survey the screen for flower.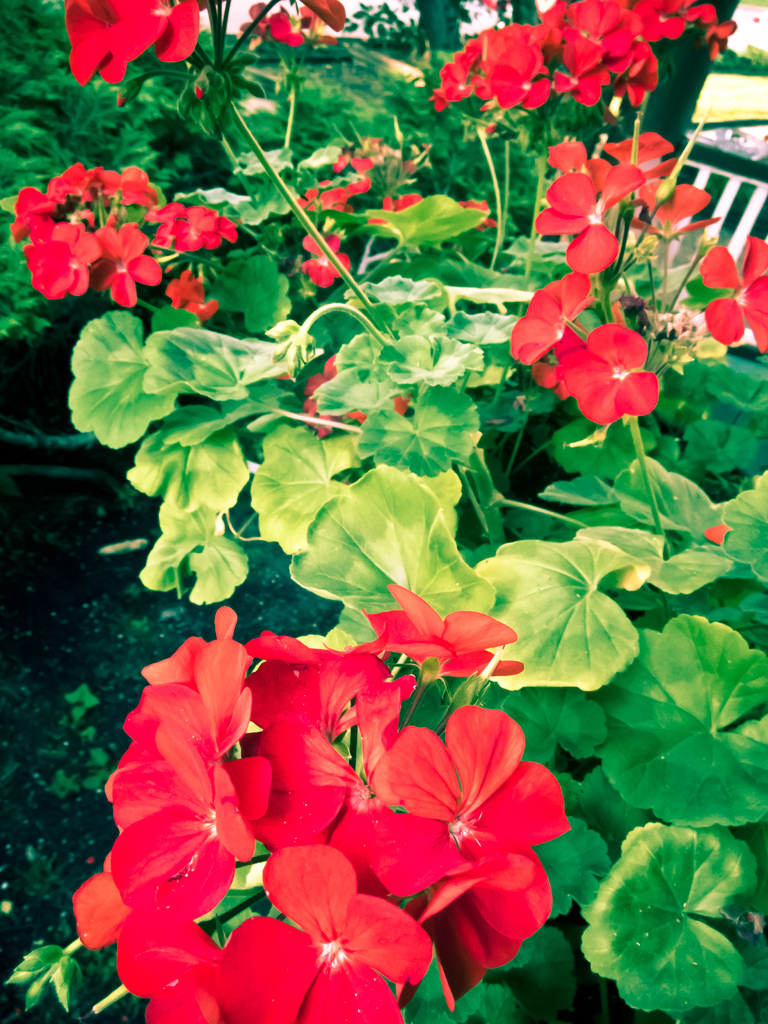
Survey found: 296:232:352:292.
